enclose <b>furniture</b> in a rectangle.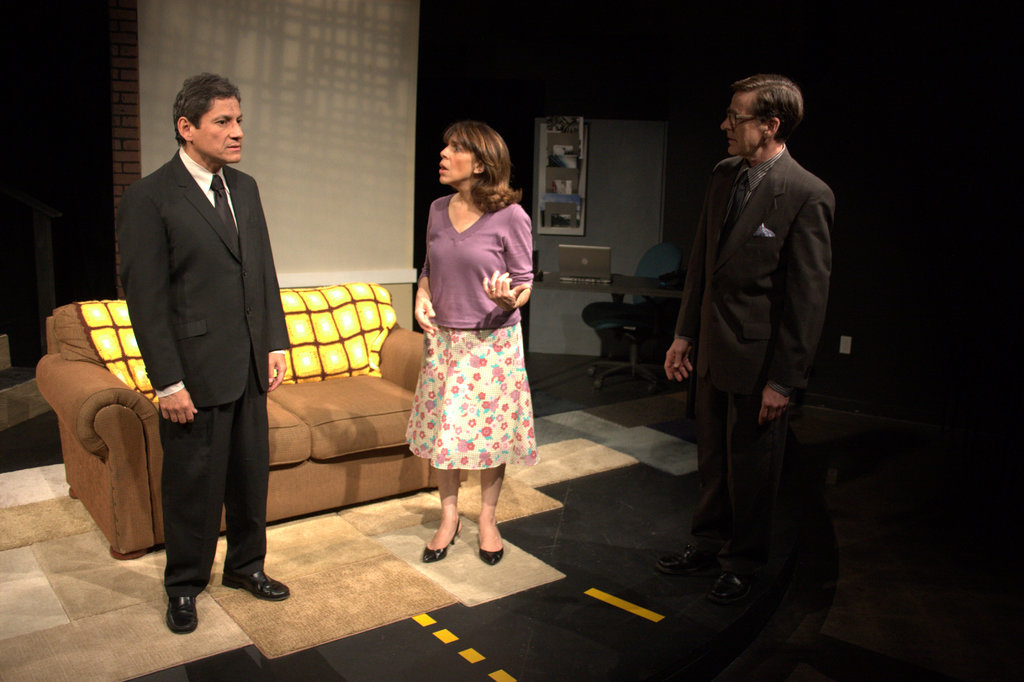
x1=519 y1=271 x2=685 y2=356.
